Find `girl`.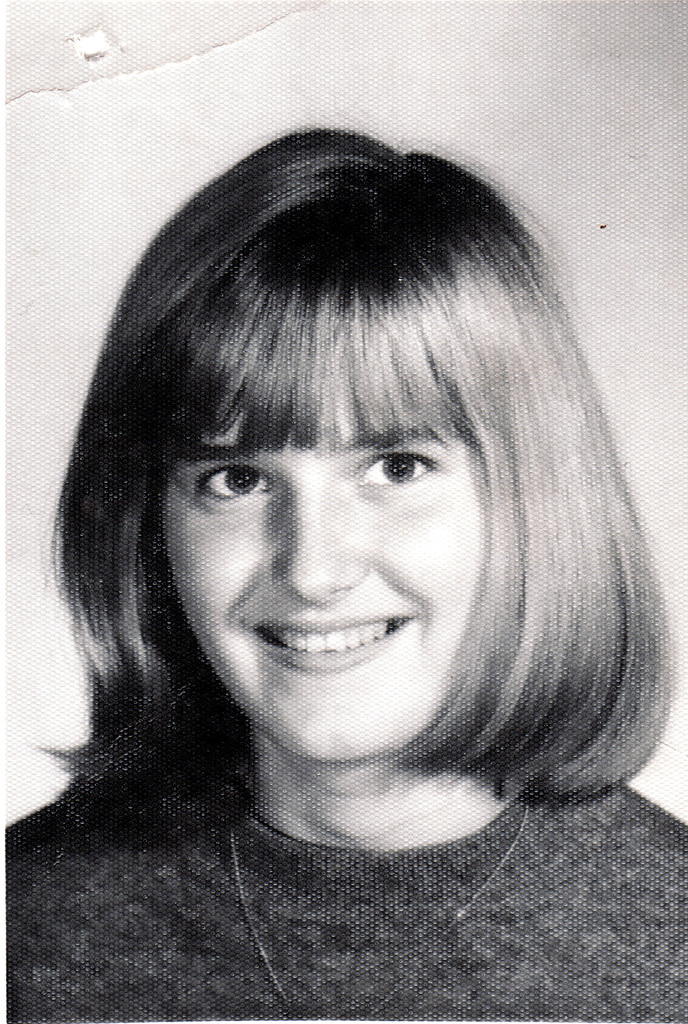
detection(4, 125, 687, 1023).
